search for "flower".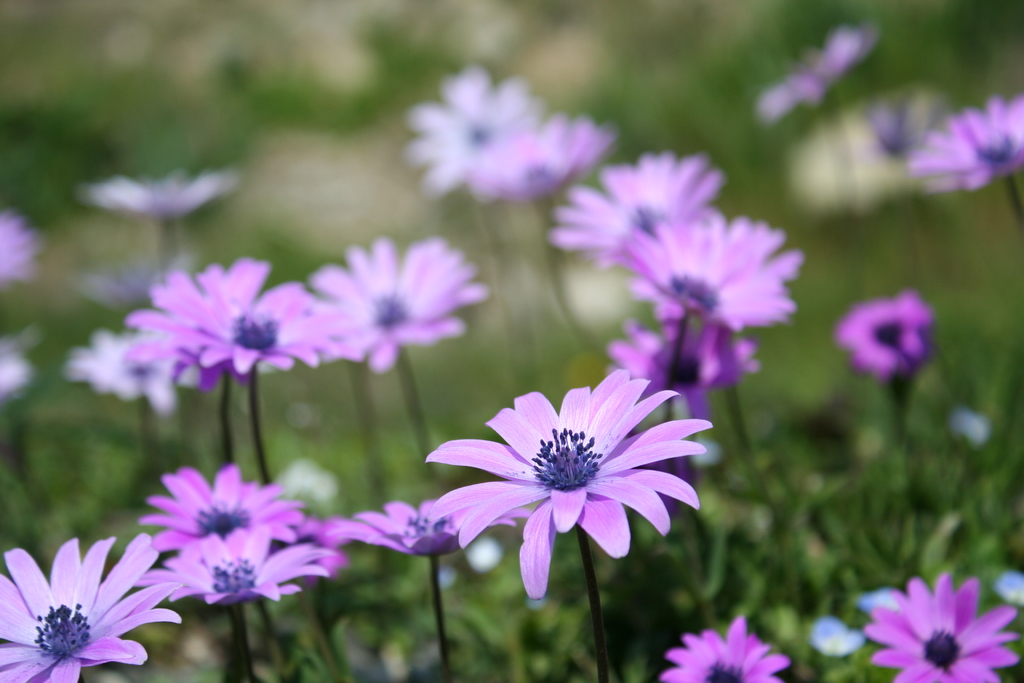
Found at [136,464,302,548].
